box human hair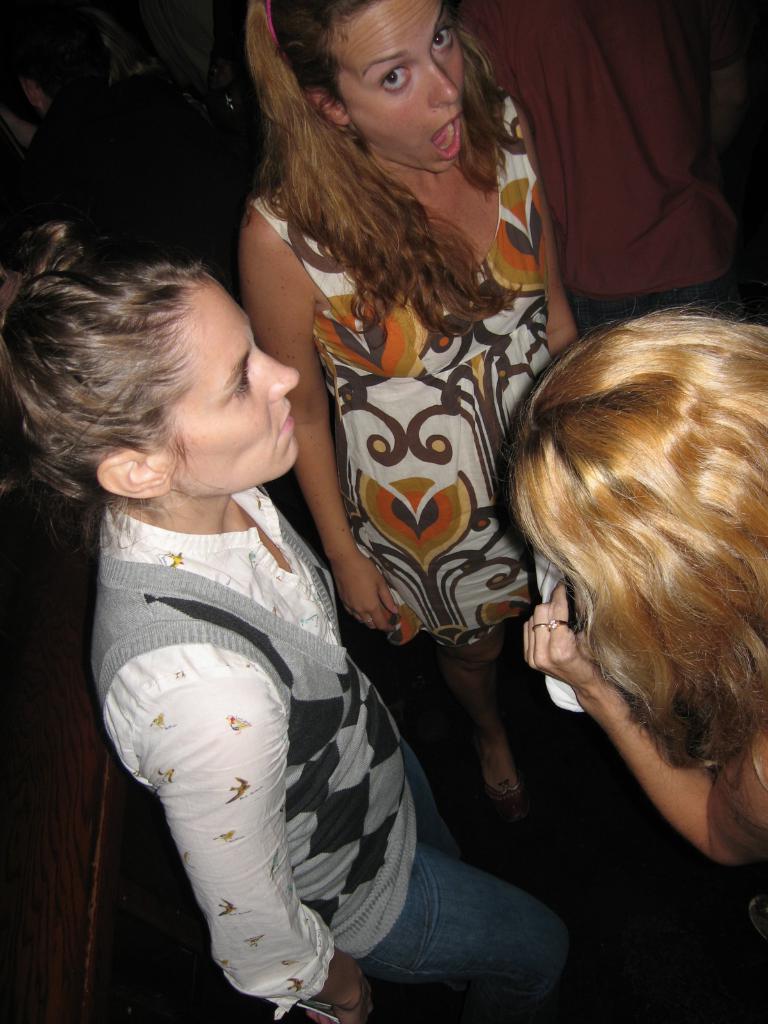
[x1=236, y1=0, x2=552, y2=355]
